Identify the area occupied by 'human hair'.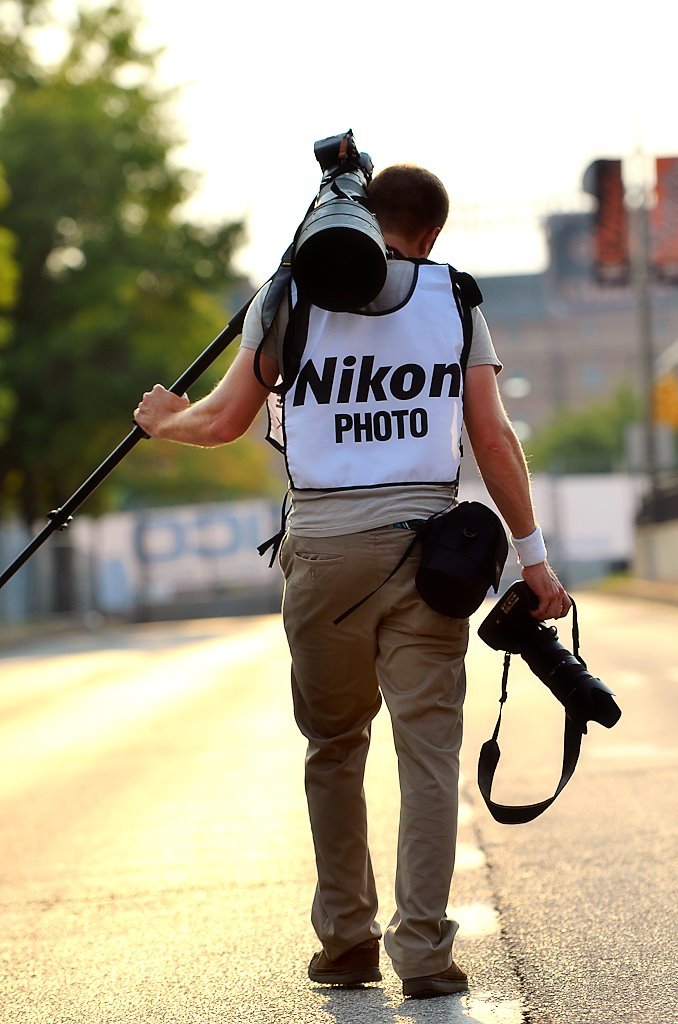
Area: locate(378, 154, 456, 234).
